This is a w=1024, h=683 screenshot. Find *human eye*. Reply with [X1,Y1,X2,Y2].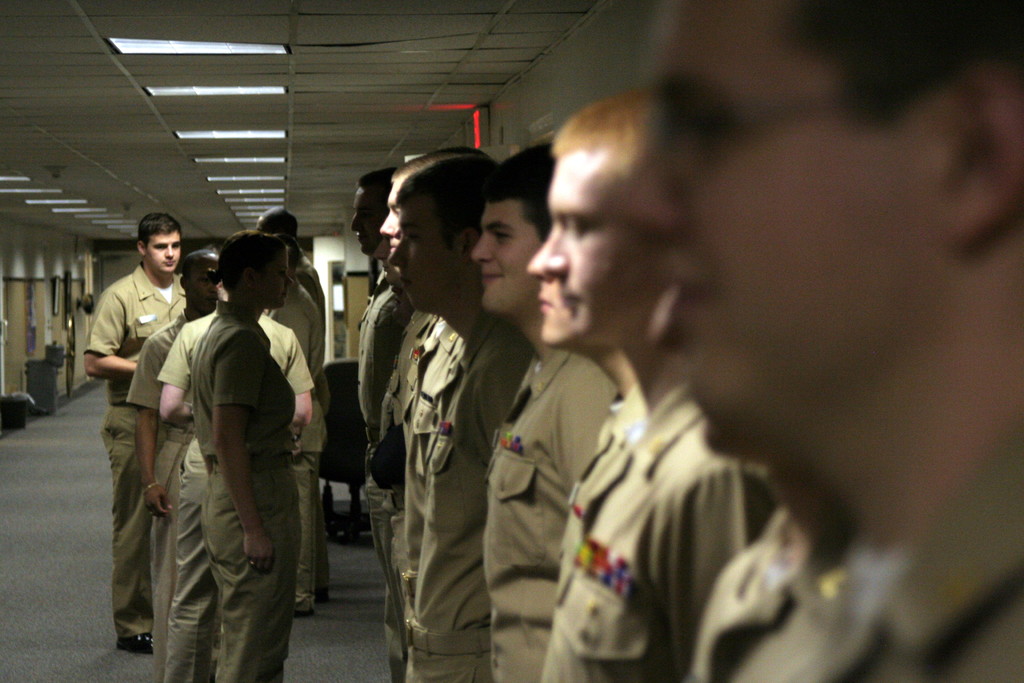
[401,230,420,244].
